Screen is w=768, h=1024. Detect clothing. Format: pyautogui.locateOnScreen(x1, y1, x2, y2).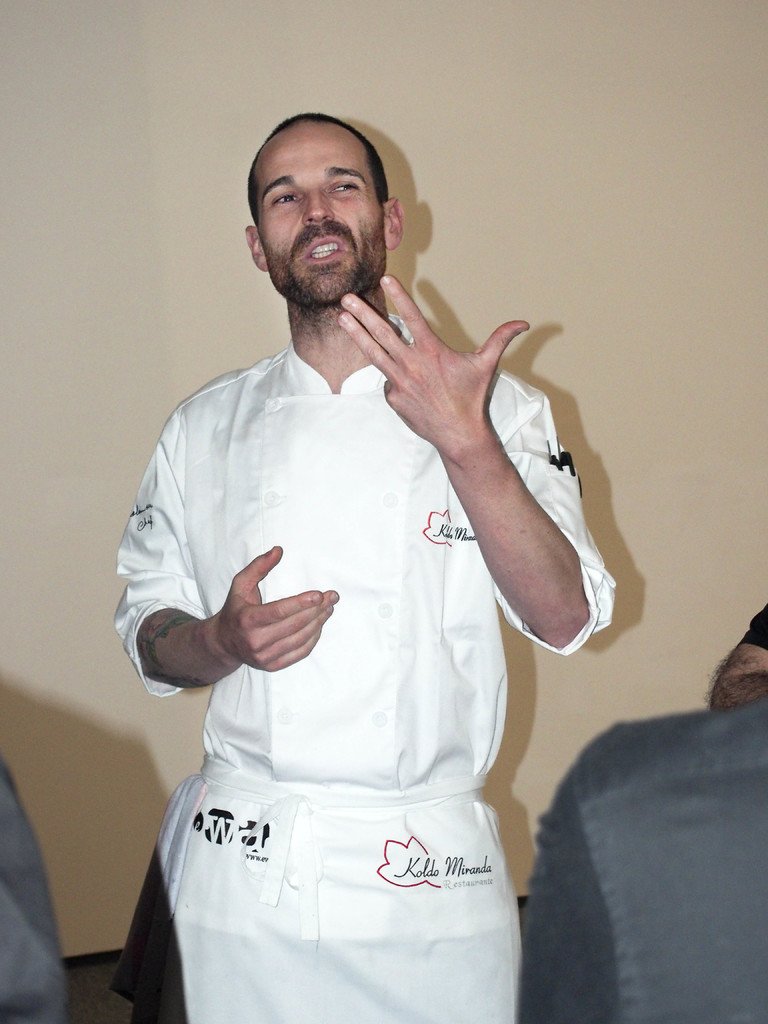
pyautogui.locateOnScreen(126, 300, 564, 965).
